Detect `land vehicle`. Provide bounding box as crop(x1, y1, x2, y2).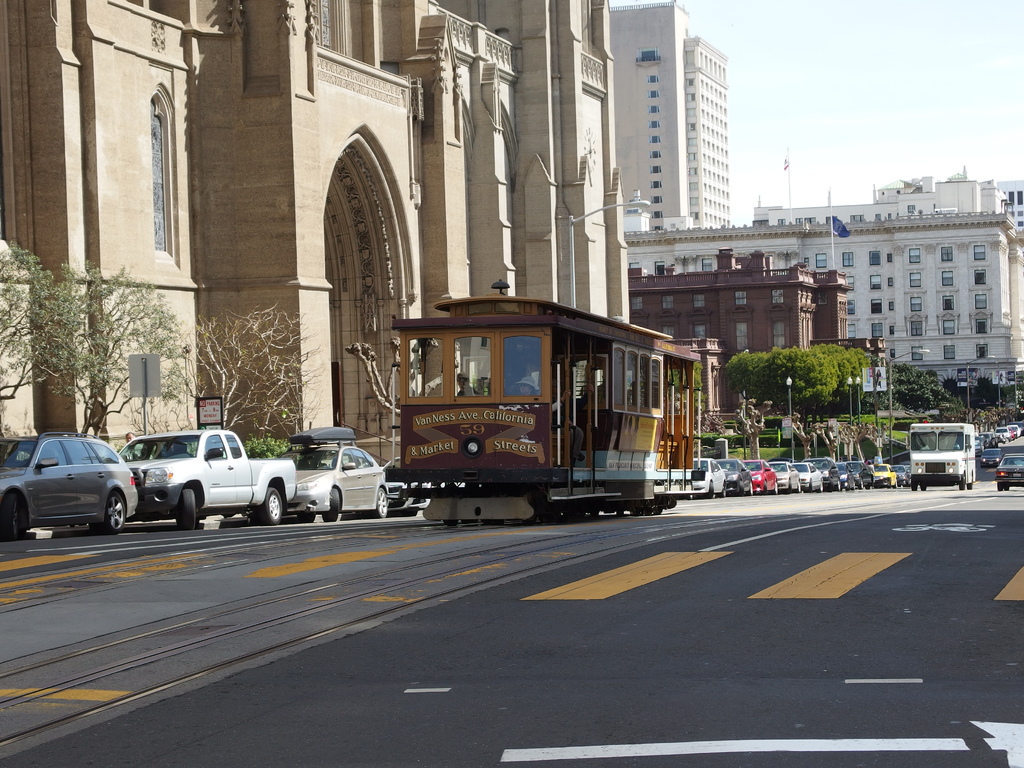
crop(837, 460, 851, 488).
